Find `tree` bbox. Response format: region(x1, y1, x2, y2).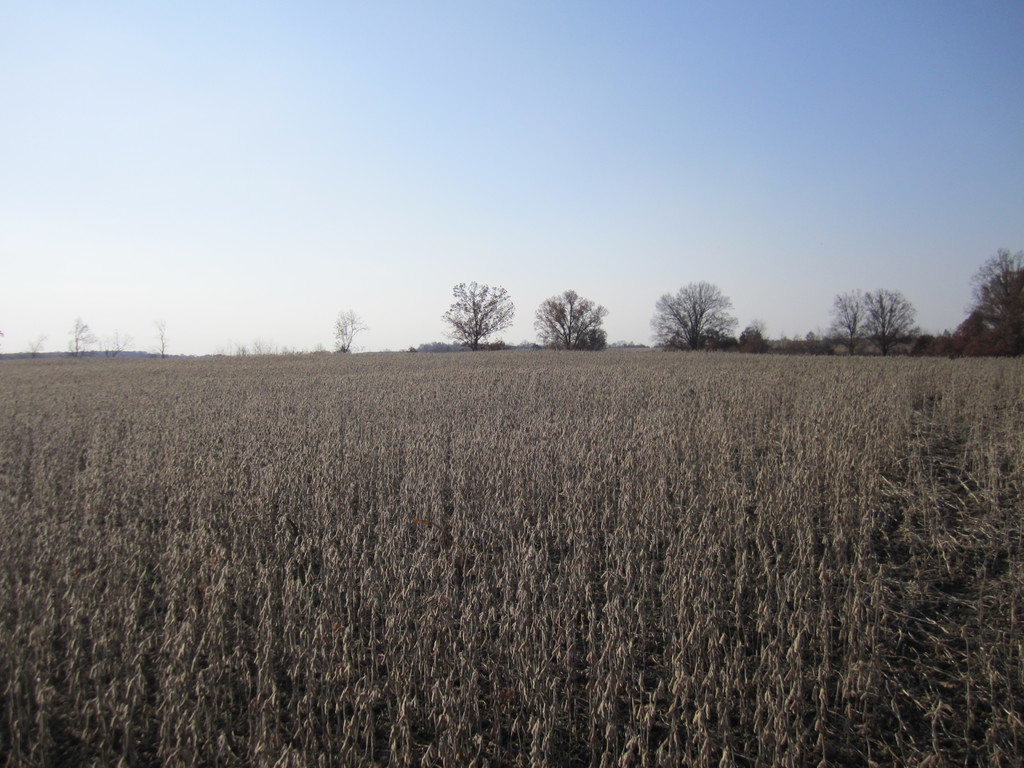
region(435, 276, 515, 348).
